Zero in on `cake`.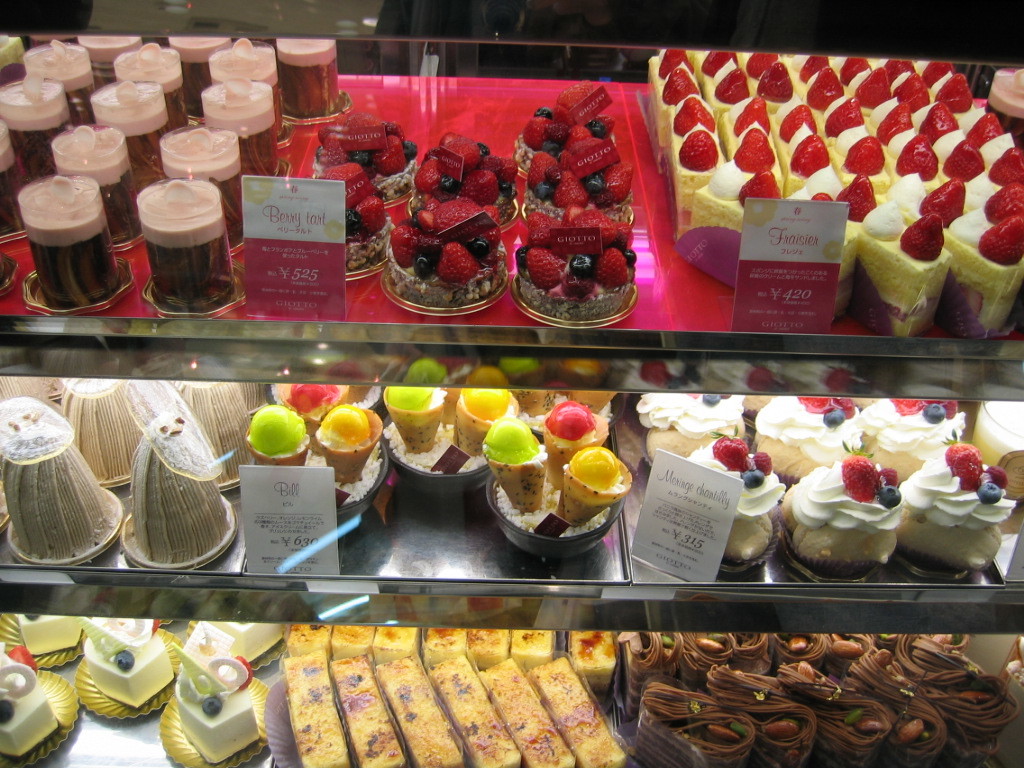
Zeroed in: (789,459,907,565).
